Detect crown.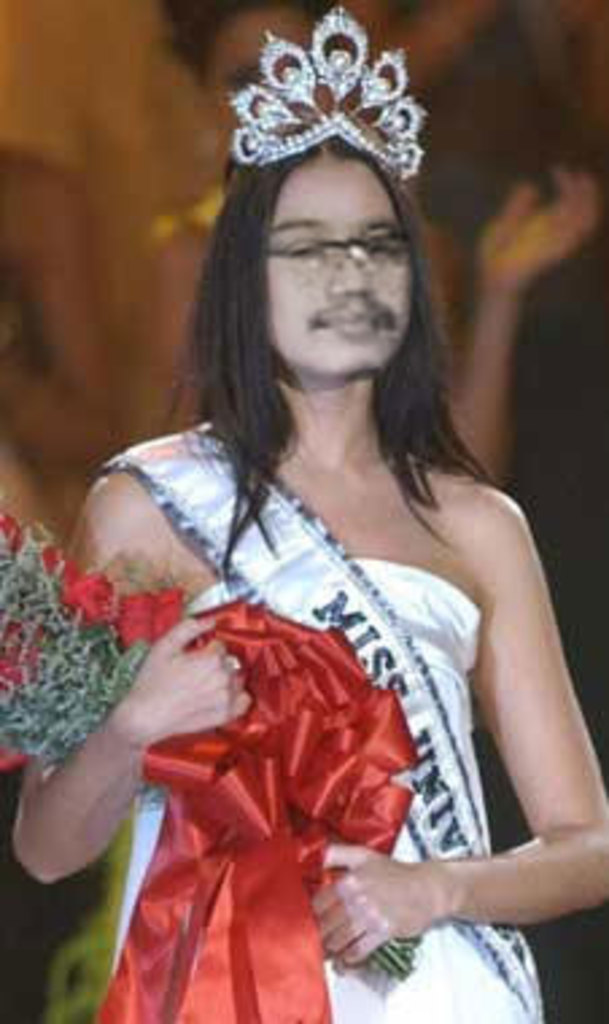
Detected at 232/0/426/181.
